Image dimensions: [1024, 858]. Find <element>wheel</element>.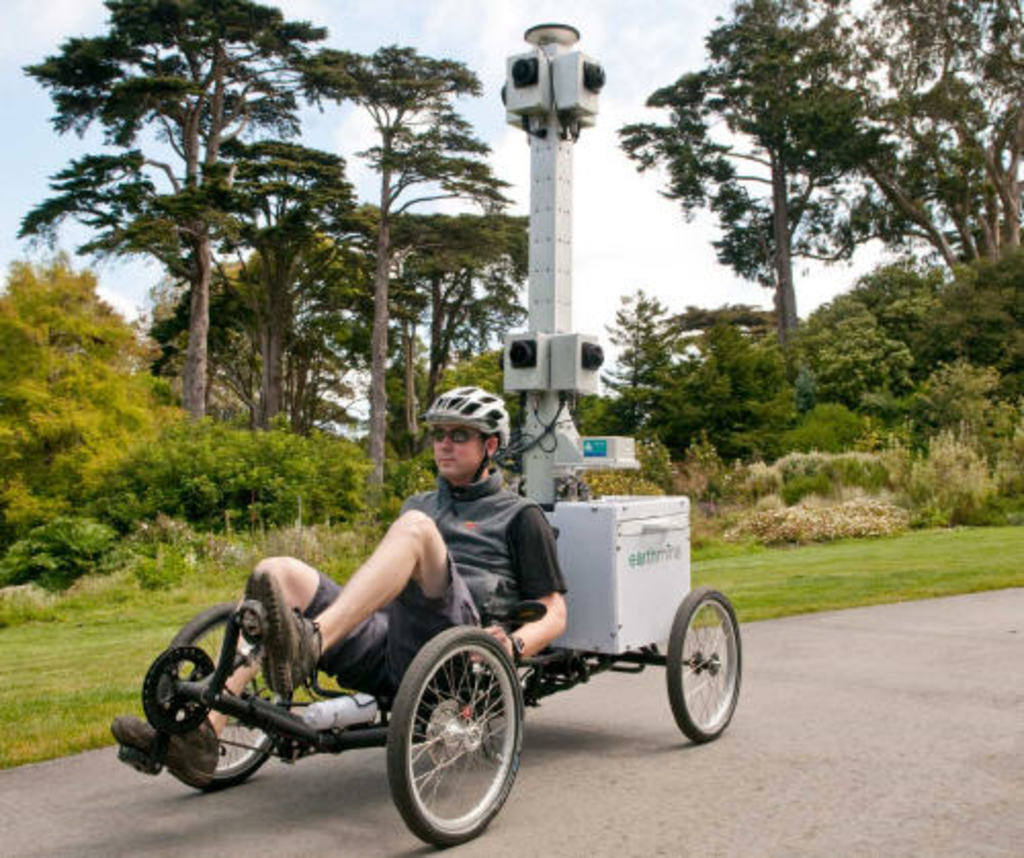
(387, 627, 528, 846).
